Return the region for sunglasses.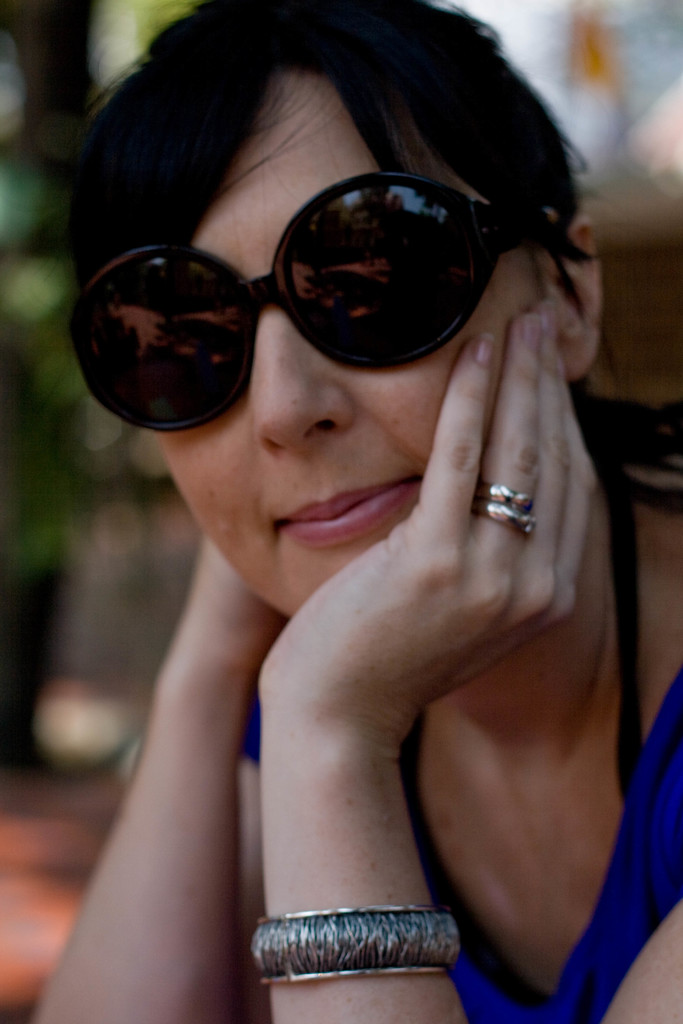
66/170/532/431.
